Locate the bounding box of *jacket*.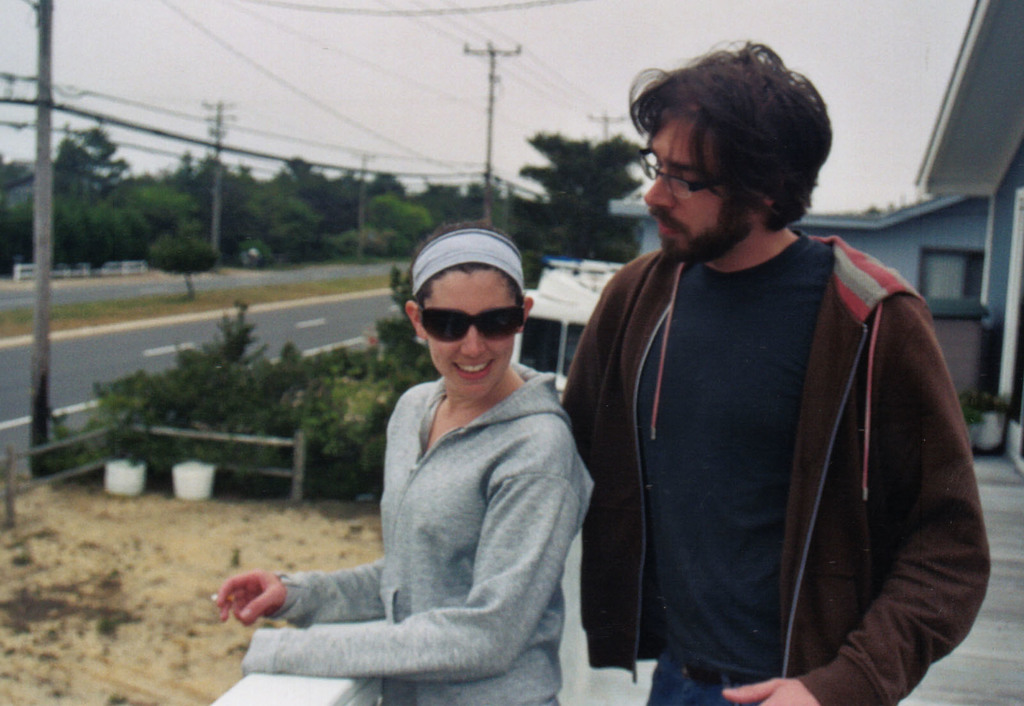
Bounding box: BBox(221, 295, 588, 689).
